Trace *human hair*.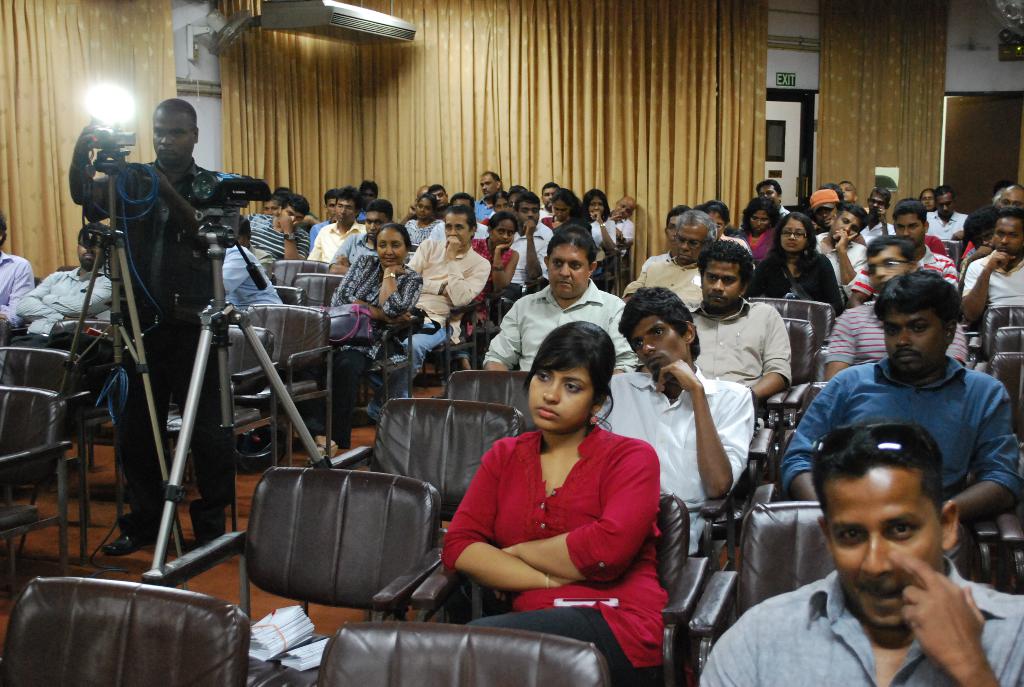
Traced to l=829, t=203, r=872, b=232.
